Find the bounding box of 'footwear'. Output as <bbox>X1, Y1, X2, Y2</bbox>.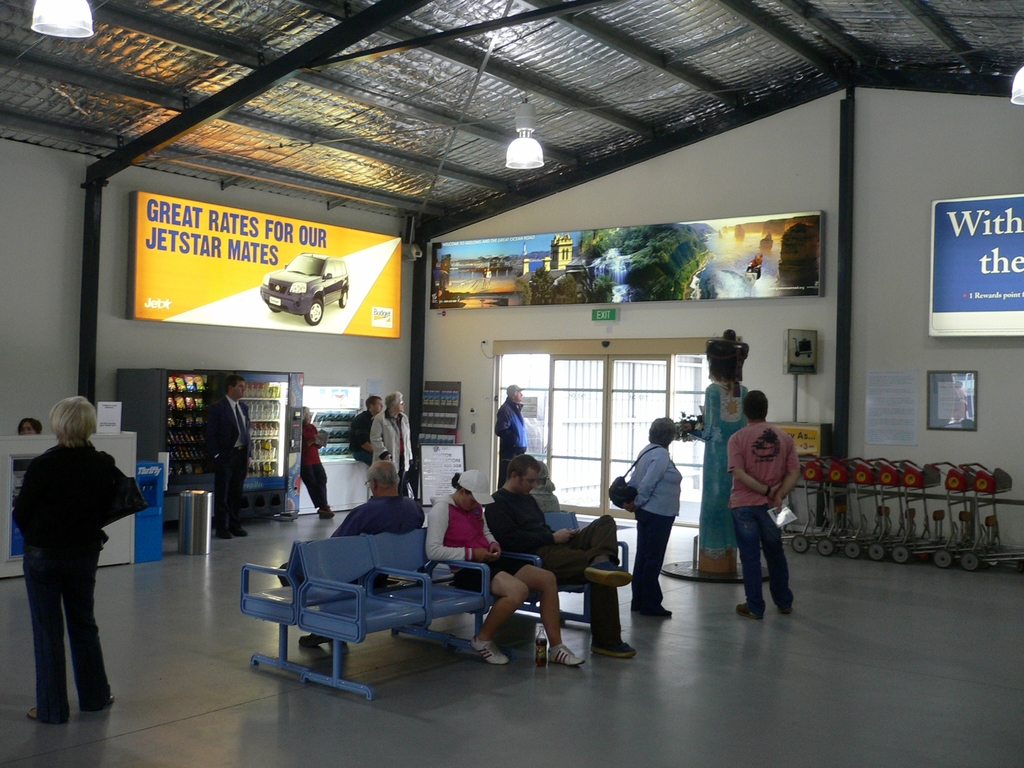
<bbox>467, 636, 504, 660</bbox>.
